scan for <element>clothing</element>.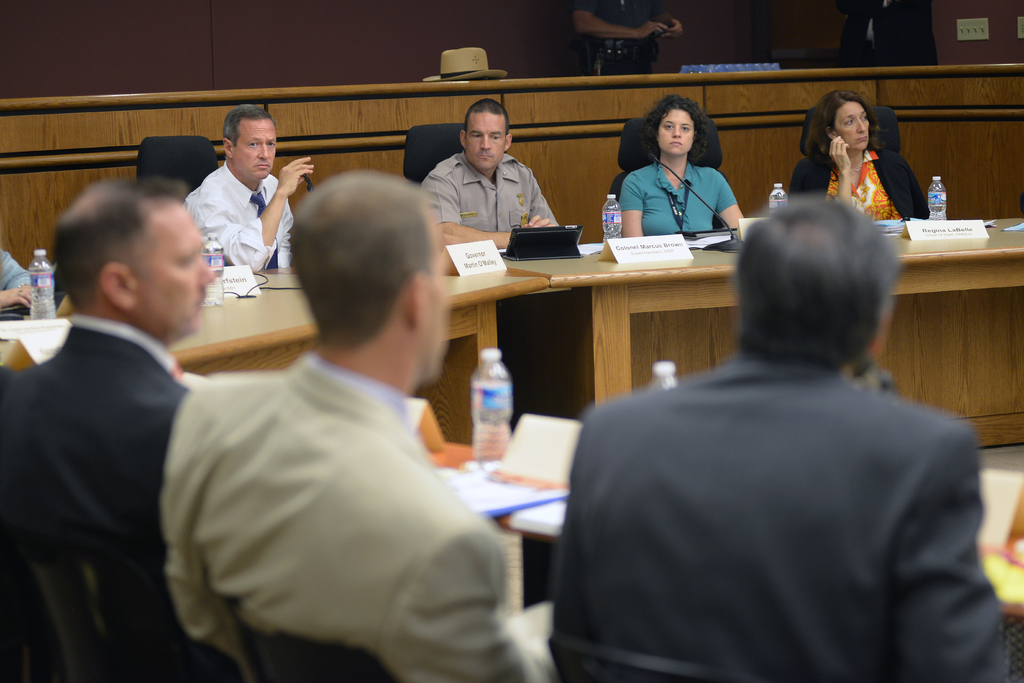
Scan result: <region>419, 151, 563, 231</region>.
